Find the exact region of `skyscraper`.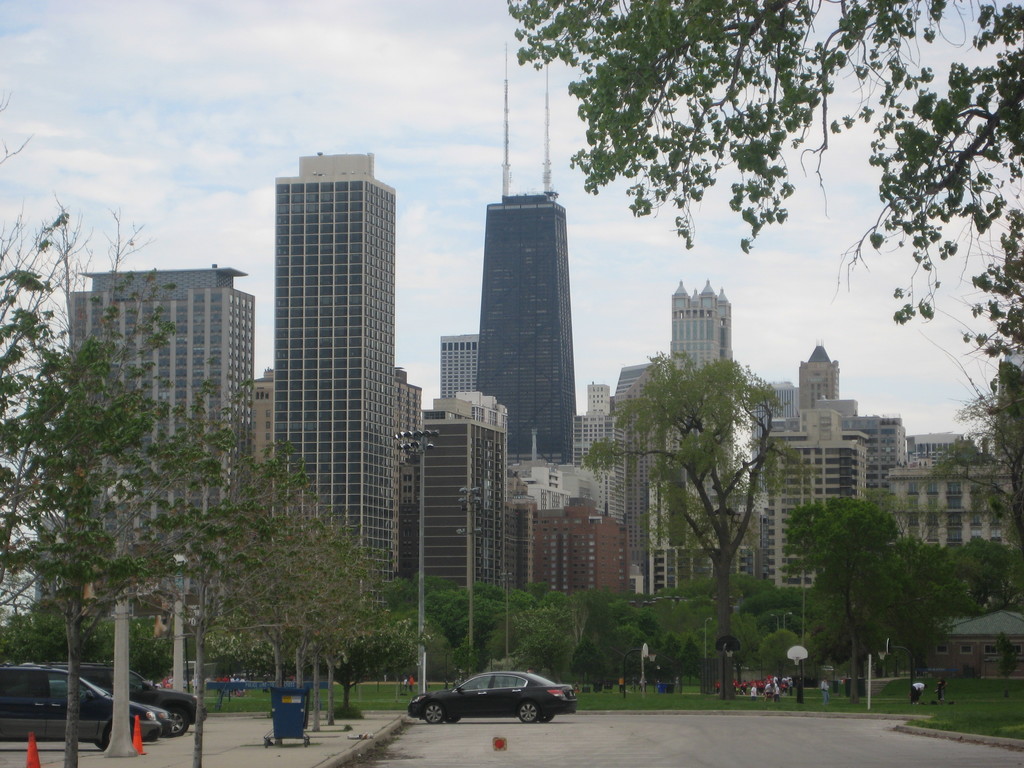
Exact region: crop(472, 37, 573, 465).
